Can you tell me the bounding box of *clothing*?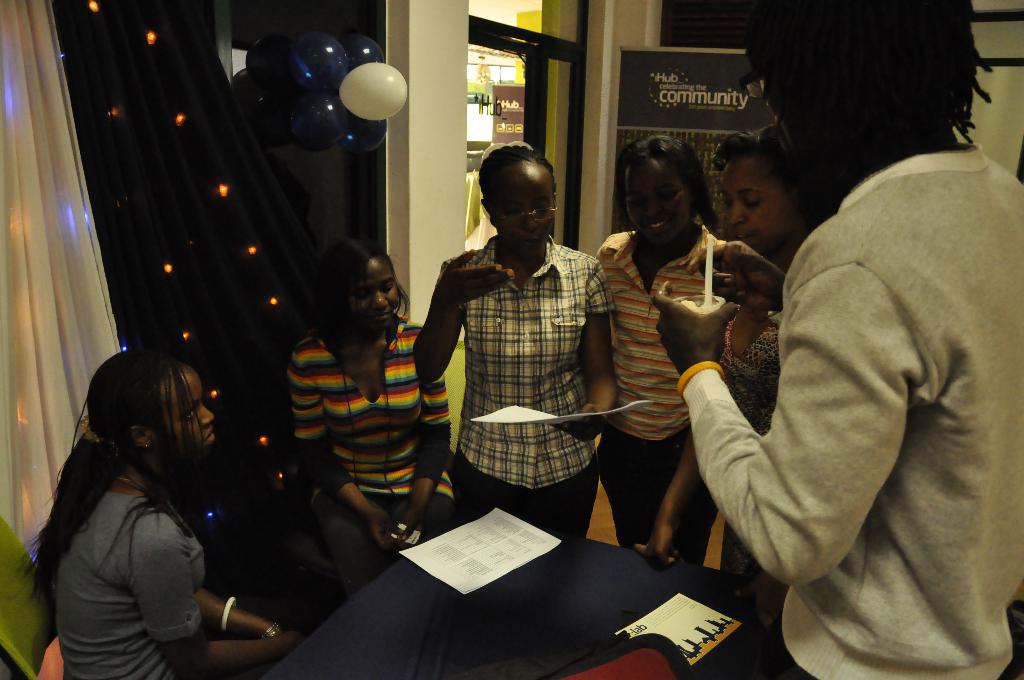
44 486 289 679.
